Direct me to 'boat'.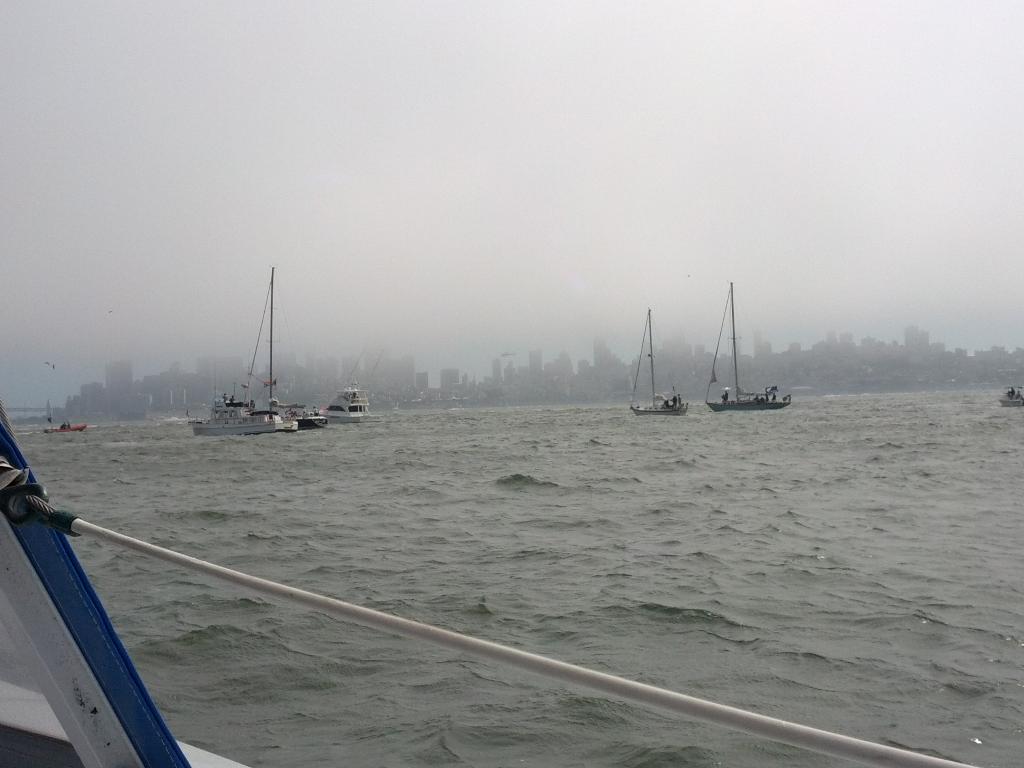
Direction: [left=318, top=347, right=386, bottom=424].
